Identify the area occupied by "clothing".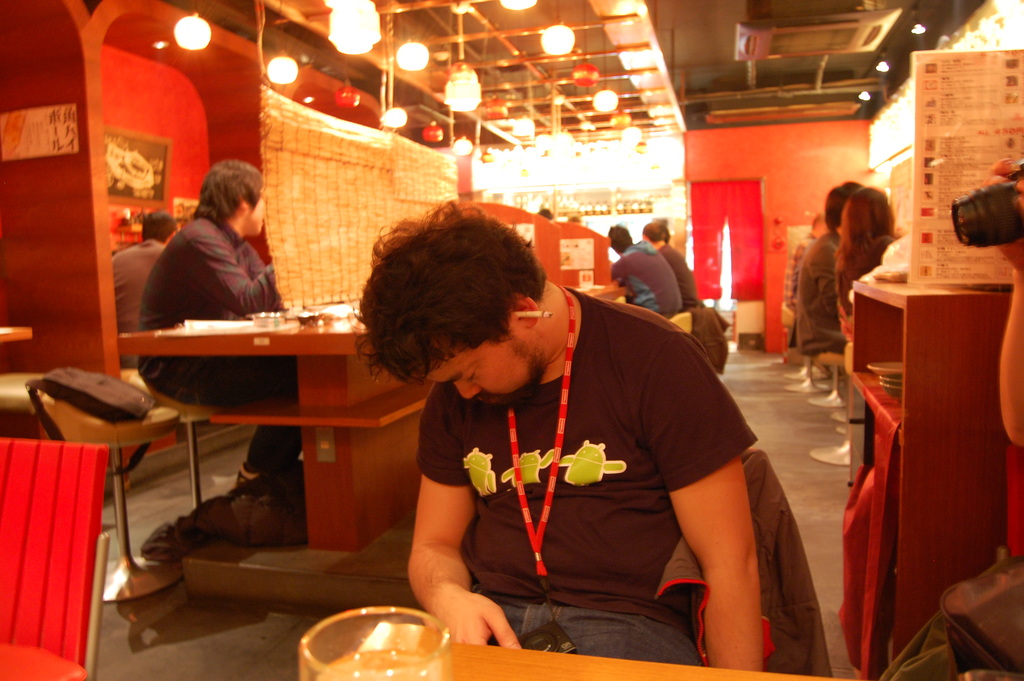
Area: <box>659,243,697,315</box>.
